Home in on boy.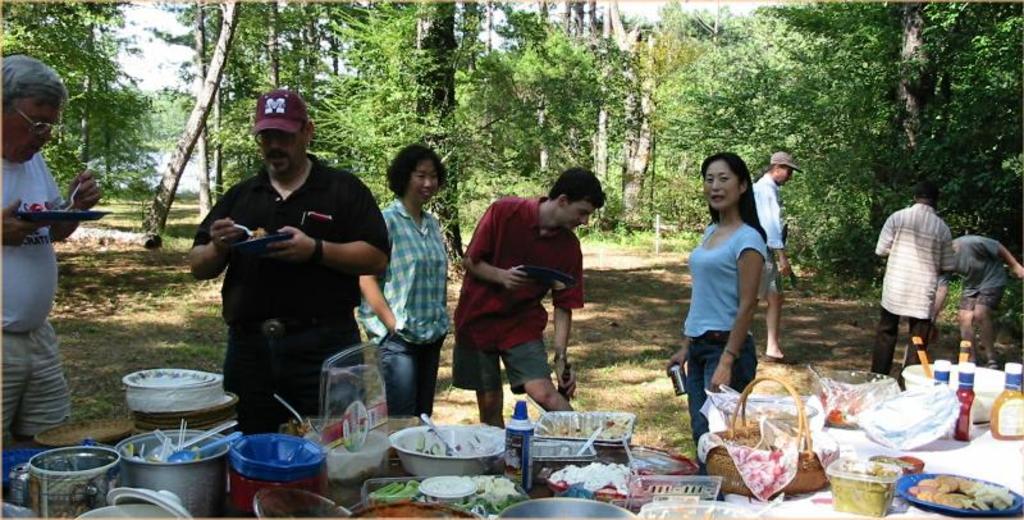
Homed in at bbox=(449, 165, 605, 429).
